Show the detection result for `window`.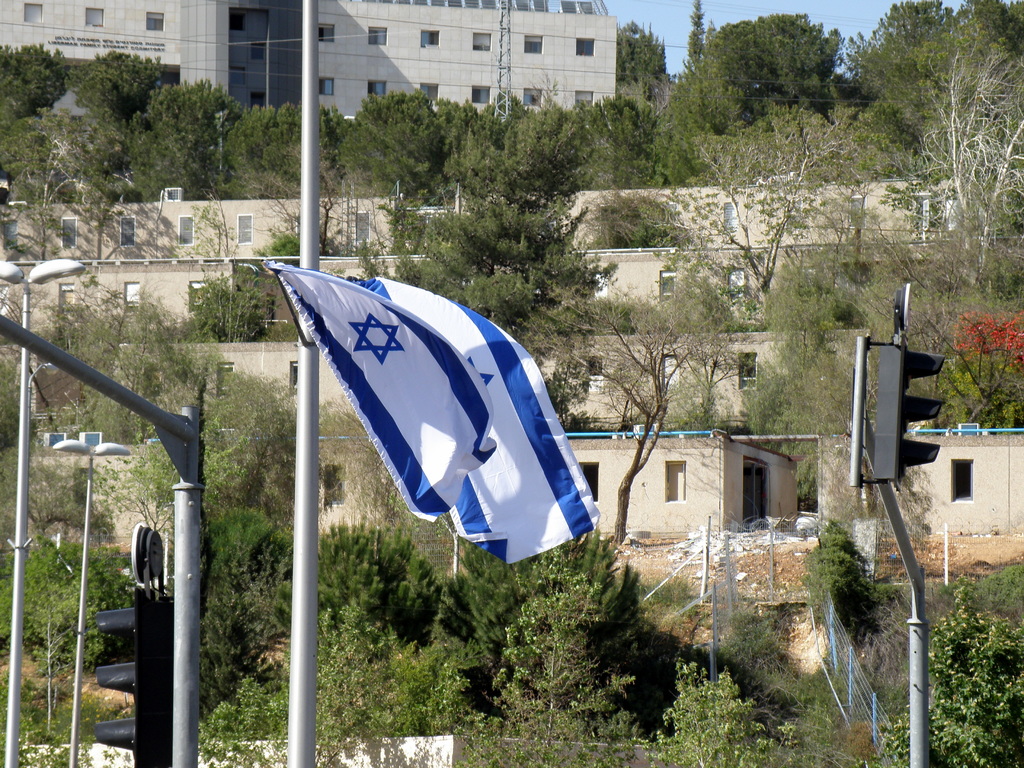
<region>318, 81, 335, 100</region>.
